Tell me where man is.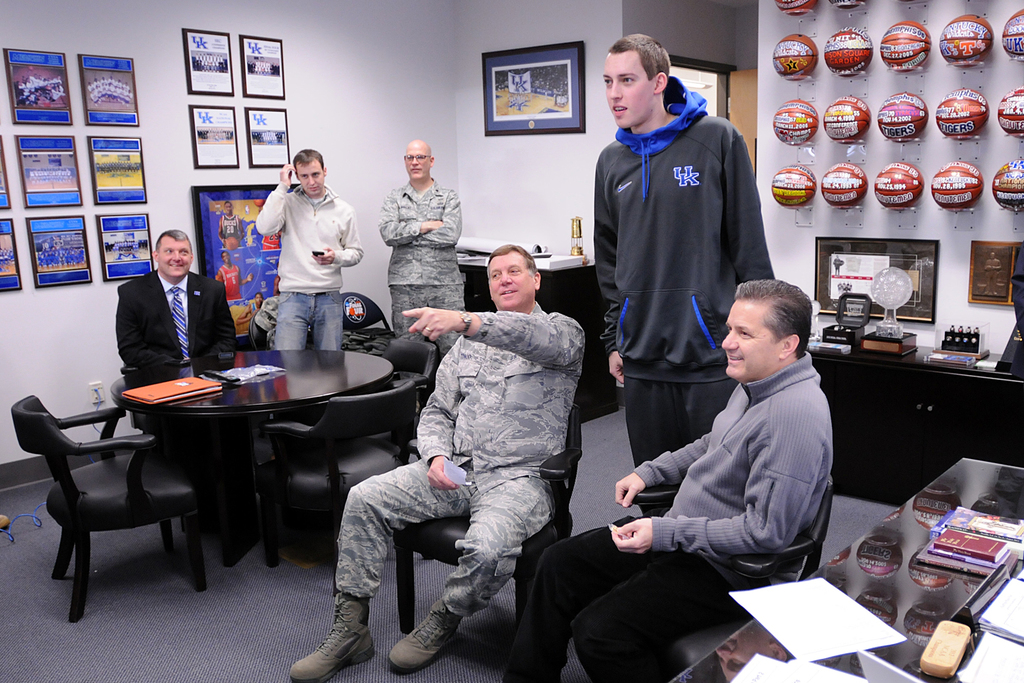
man is at [288, 243, 589, 682].
